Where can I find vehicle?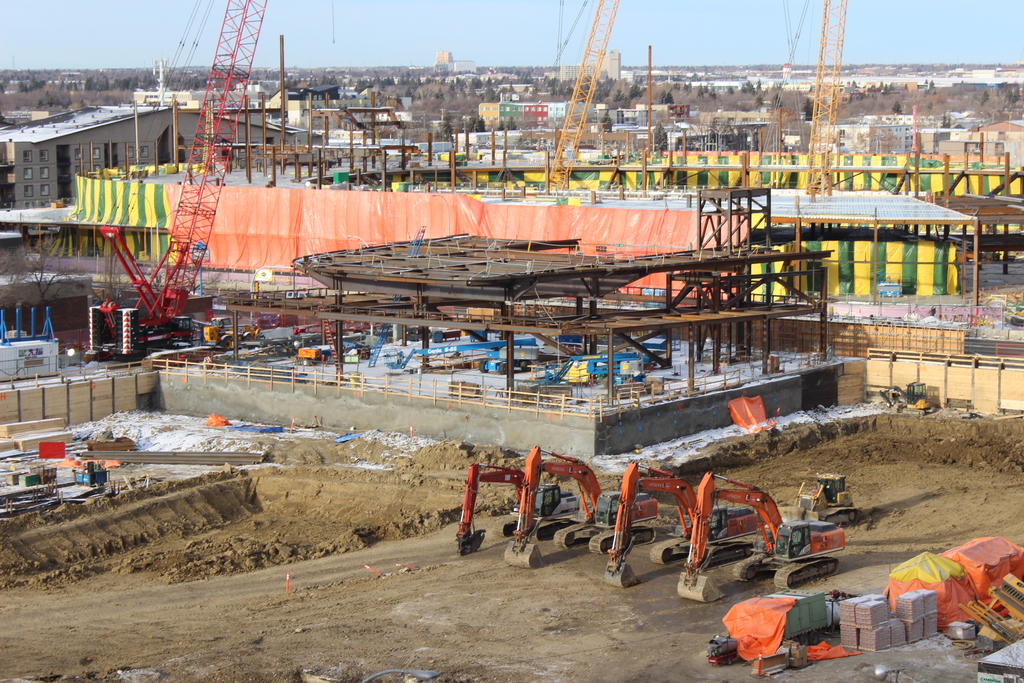
You can find it at select_region(727, 591, 845, 657).
